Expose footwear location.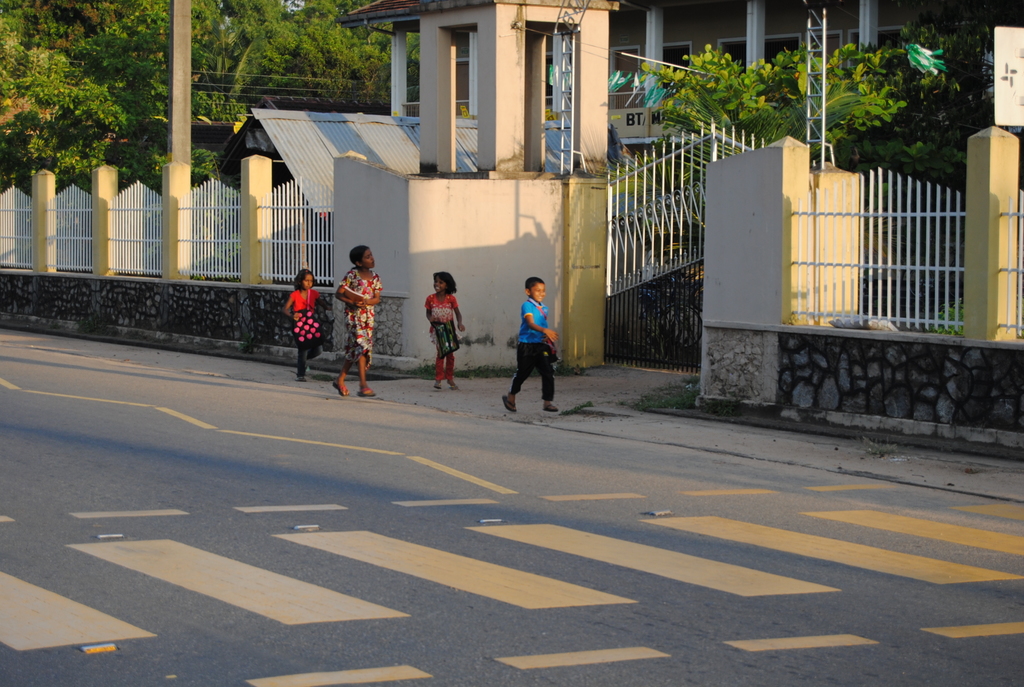
Exposed at pyautogui.locateOnScreen(355, 390, 375, 396).
